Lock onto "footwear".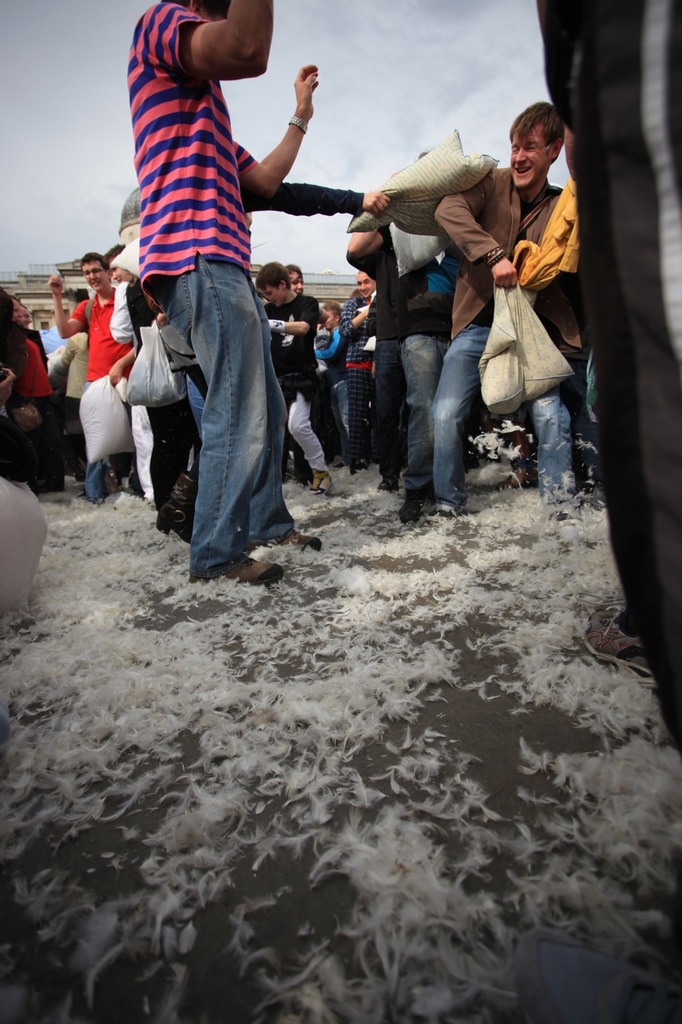
Locked: BBox(424, 511, 463, 527).
